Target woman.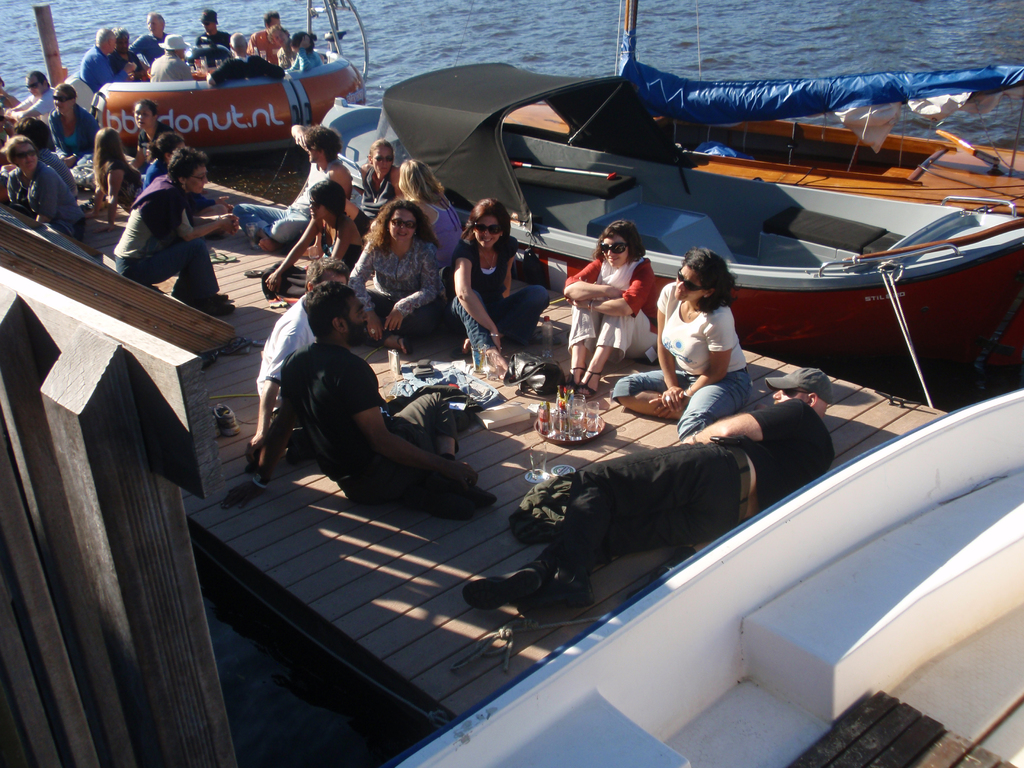
Target region: (left=324, top=200, right=459, bottom=351).
